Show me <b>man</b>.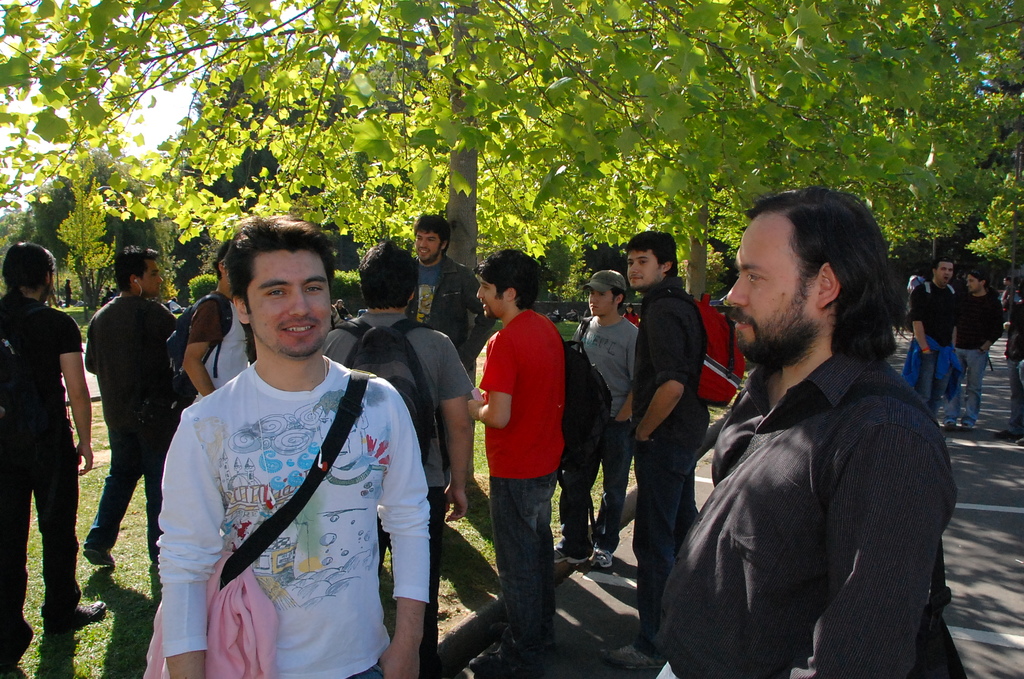
<b>man</b> is here: locate(179, 237, 257, 404).
